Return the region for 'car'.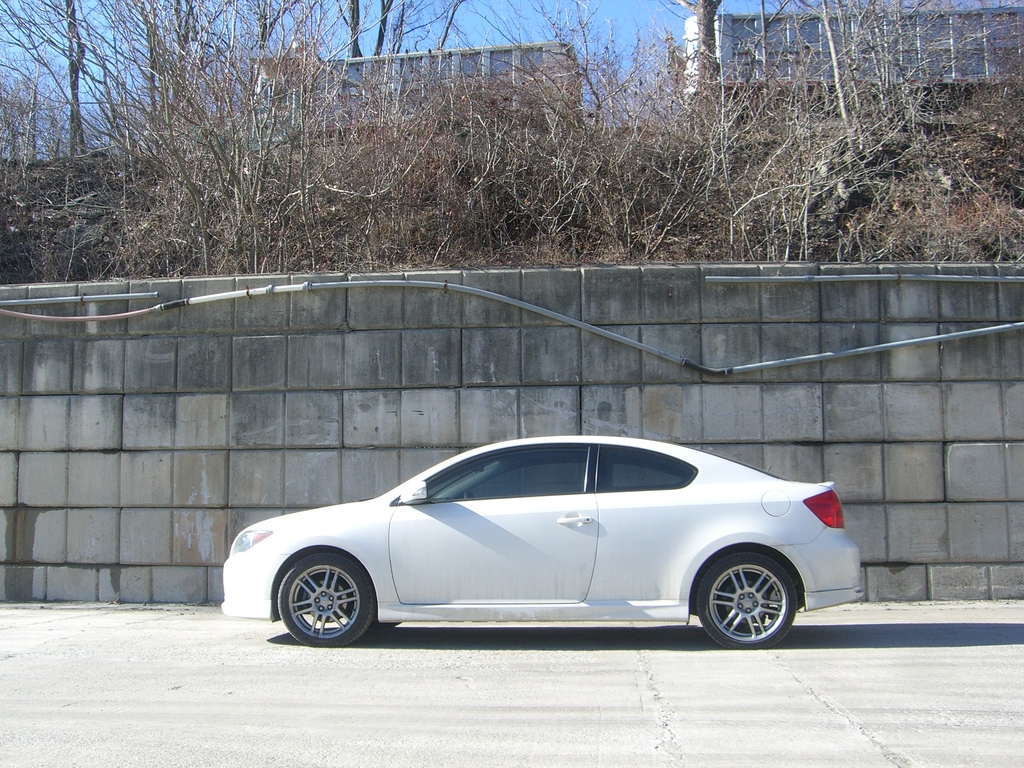
220 433 867 651.
